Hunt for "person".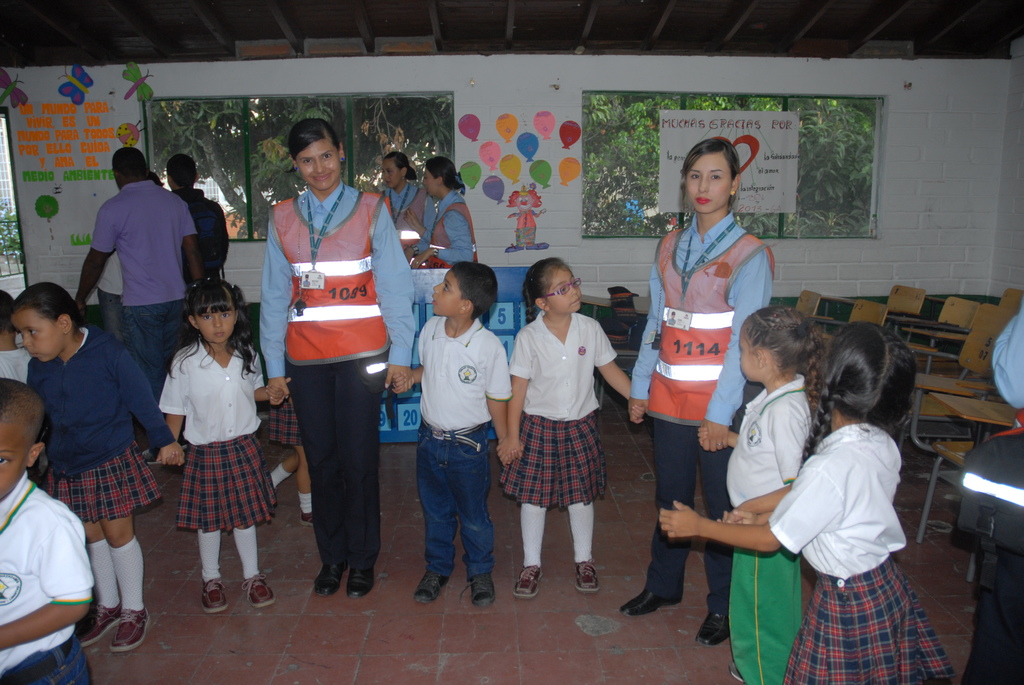
Hunted down at locate(399, 258, 516, 611).
